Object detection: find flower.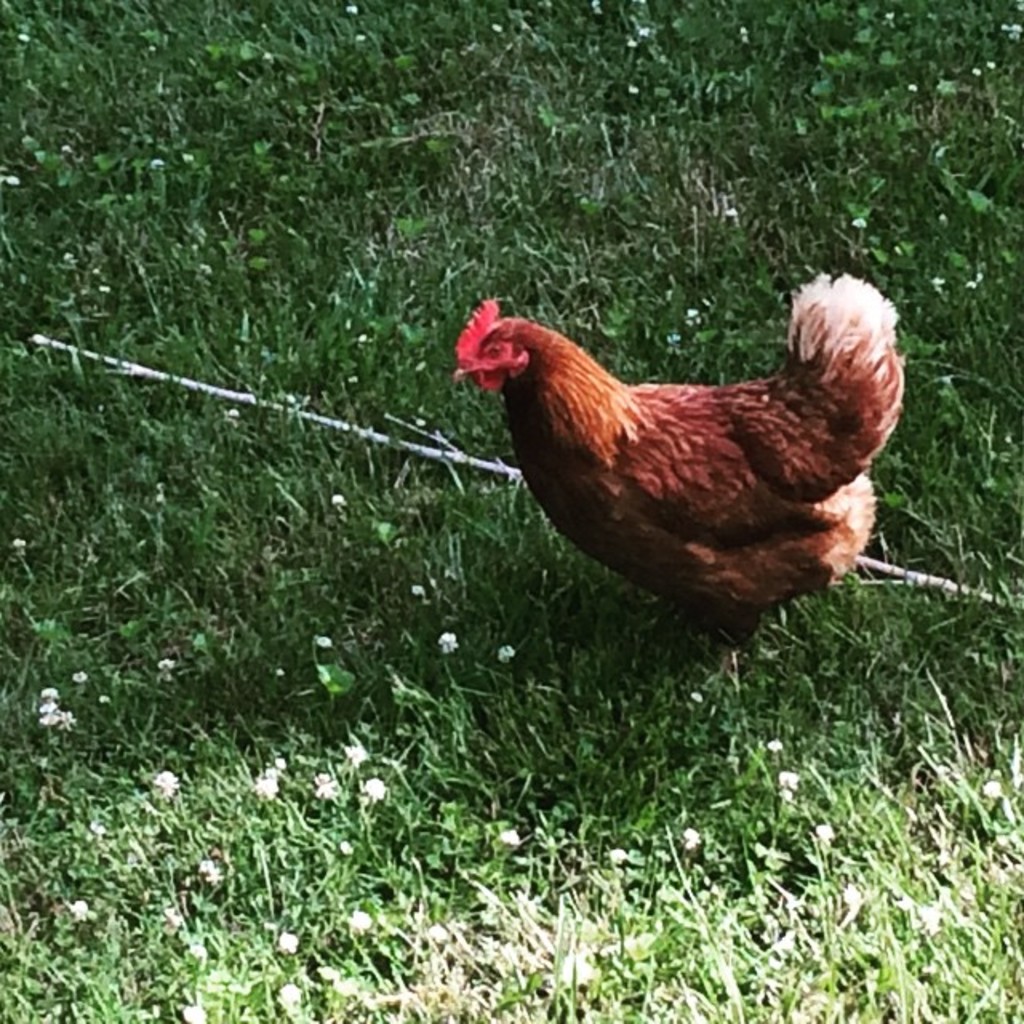
bbox=[160, 656, 176, 670].
